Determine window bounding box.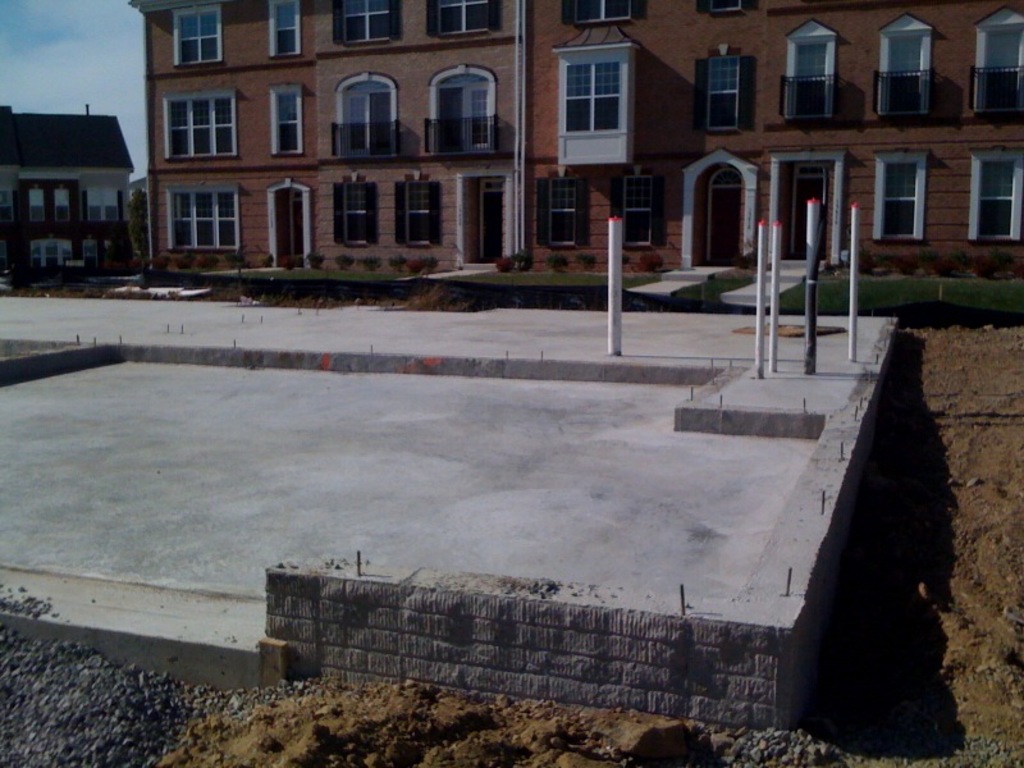
Determined: (x1=84, y1=188, x2=123, y2=228).
